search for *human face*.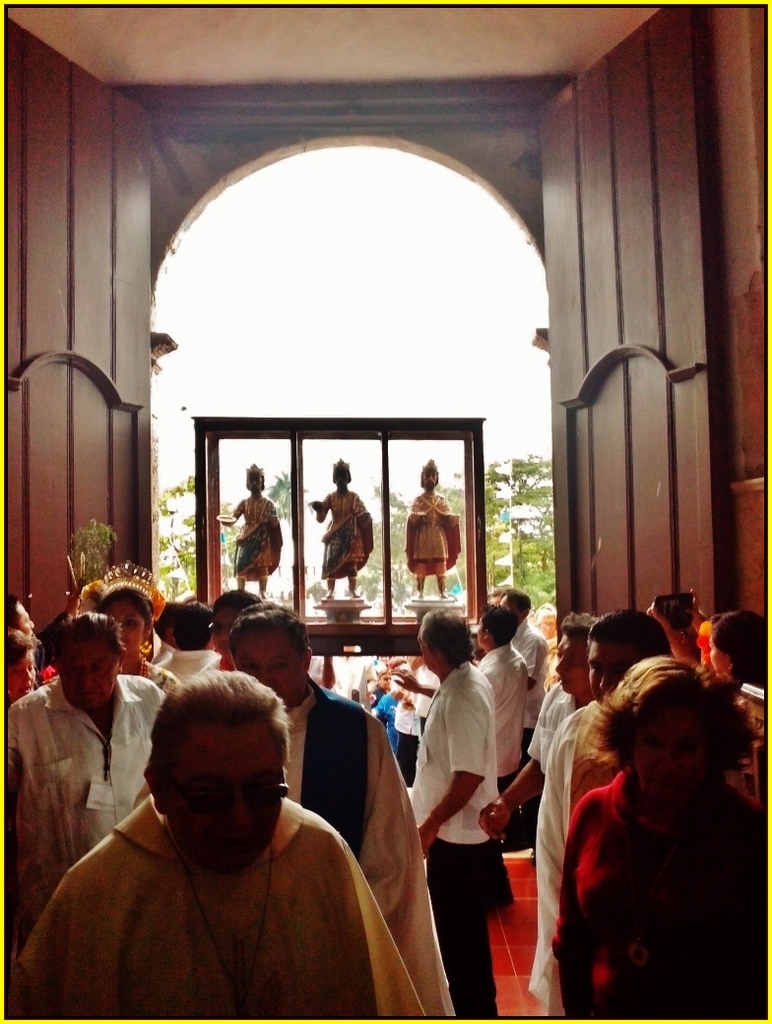
Found at Rect(2, 646, 36, 696).
